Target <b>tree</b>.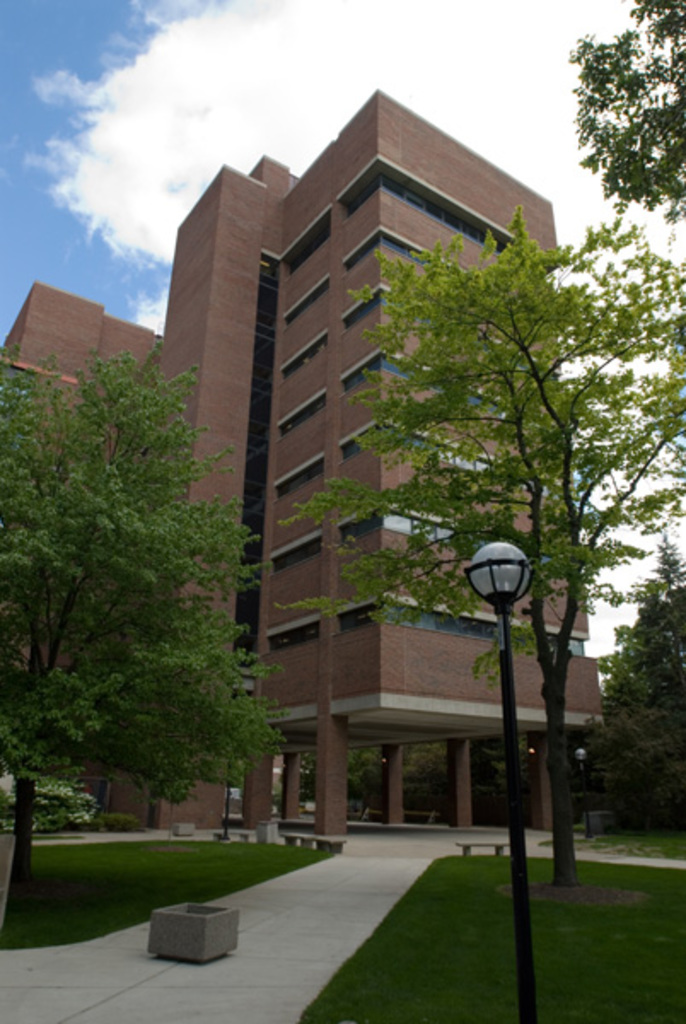
Target region: (587,543,684,817).
